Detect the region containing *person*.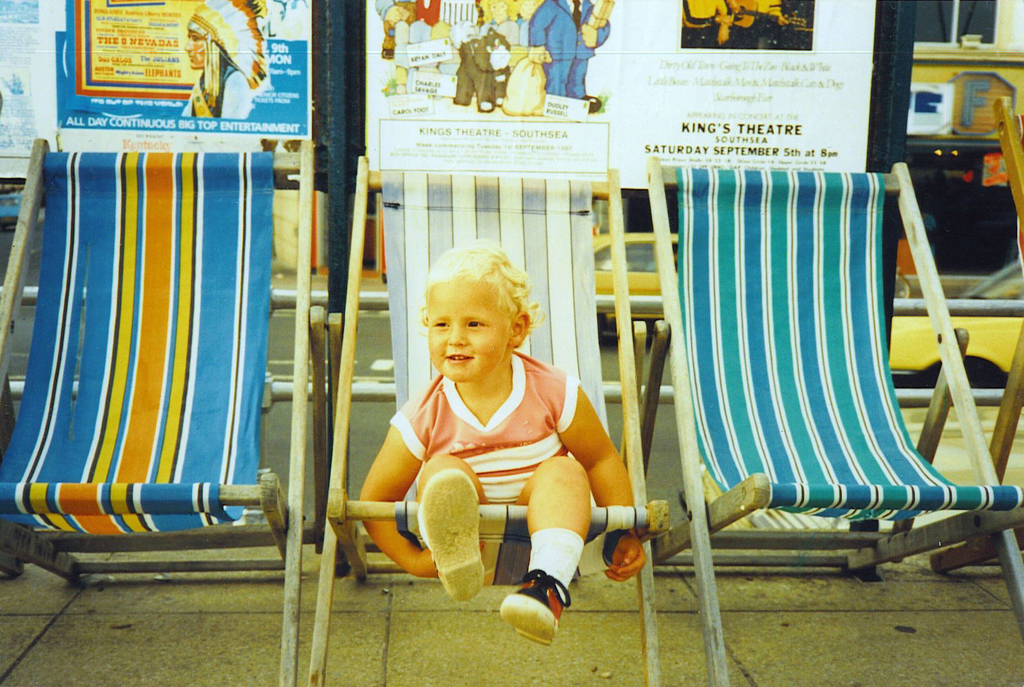
bbox(359, 239, 648, 648).
